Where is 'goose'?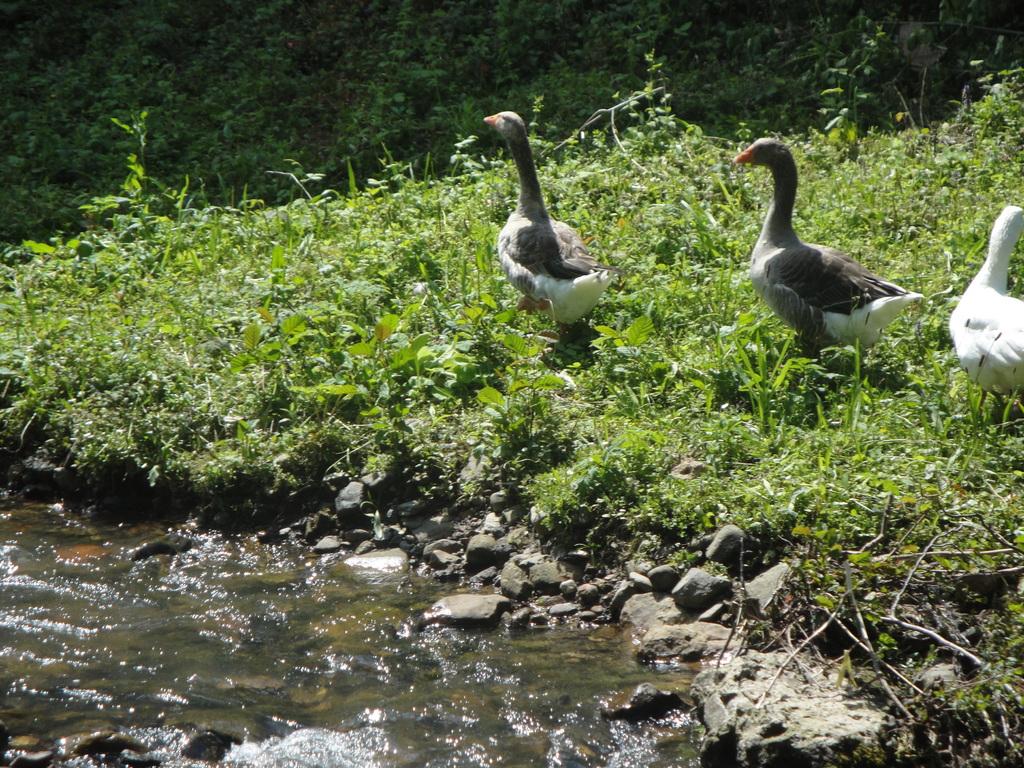
select_region(949, 201, 1023, 408).
